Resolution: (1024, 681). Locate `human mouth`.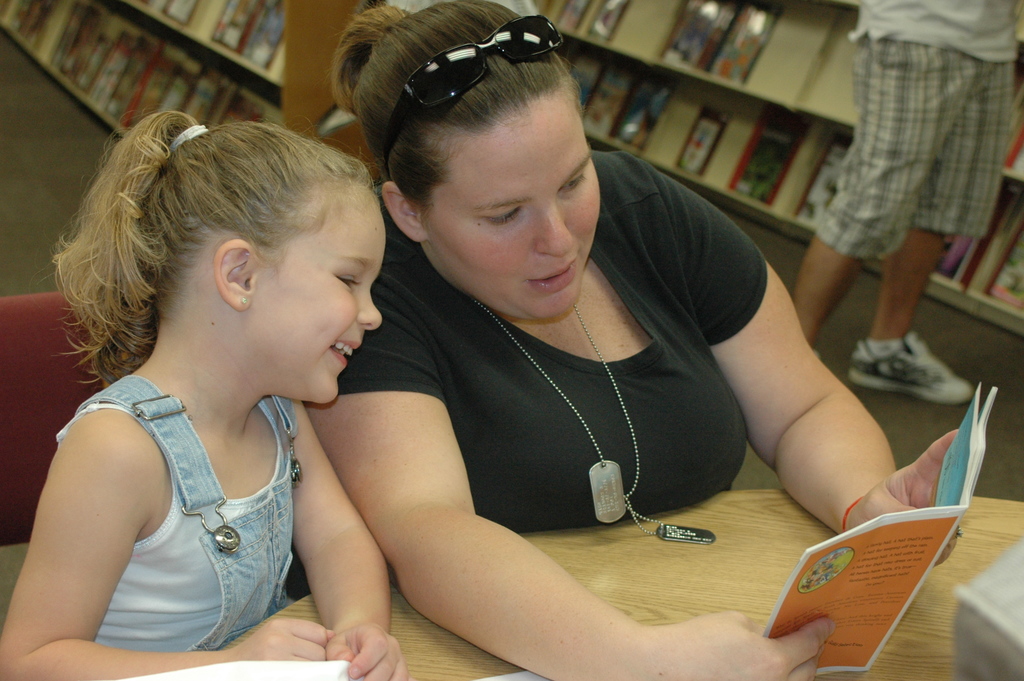
x1=529, y1=252, x2=580, y2=291.
